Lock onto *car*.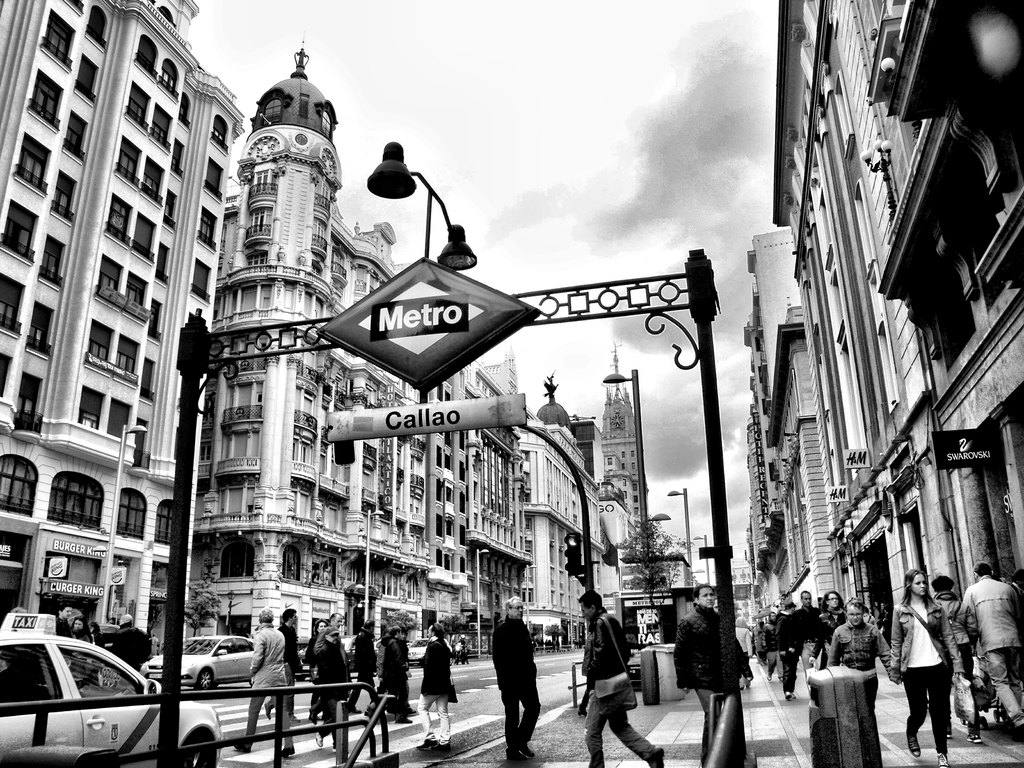
Locked: <region>141, 635, 260, 691</region>.
